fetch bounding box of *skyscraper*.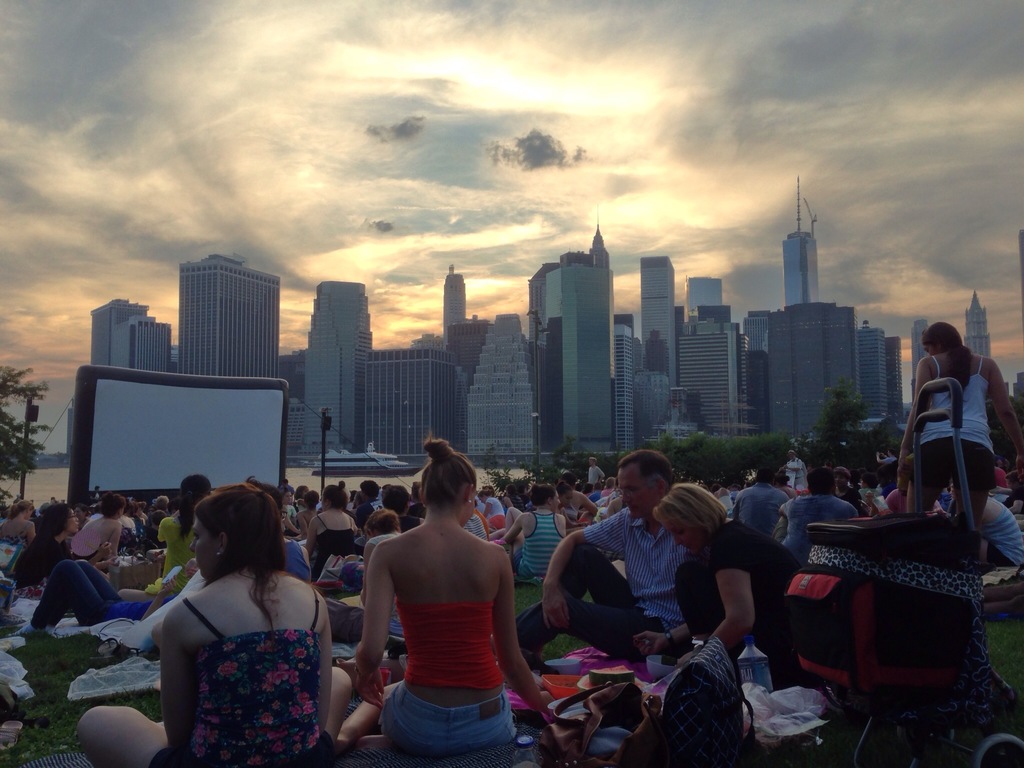
Bbox: 463:313:543:454.
